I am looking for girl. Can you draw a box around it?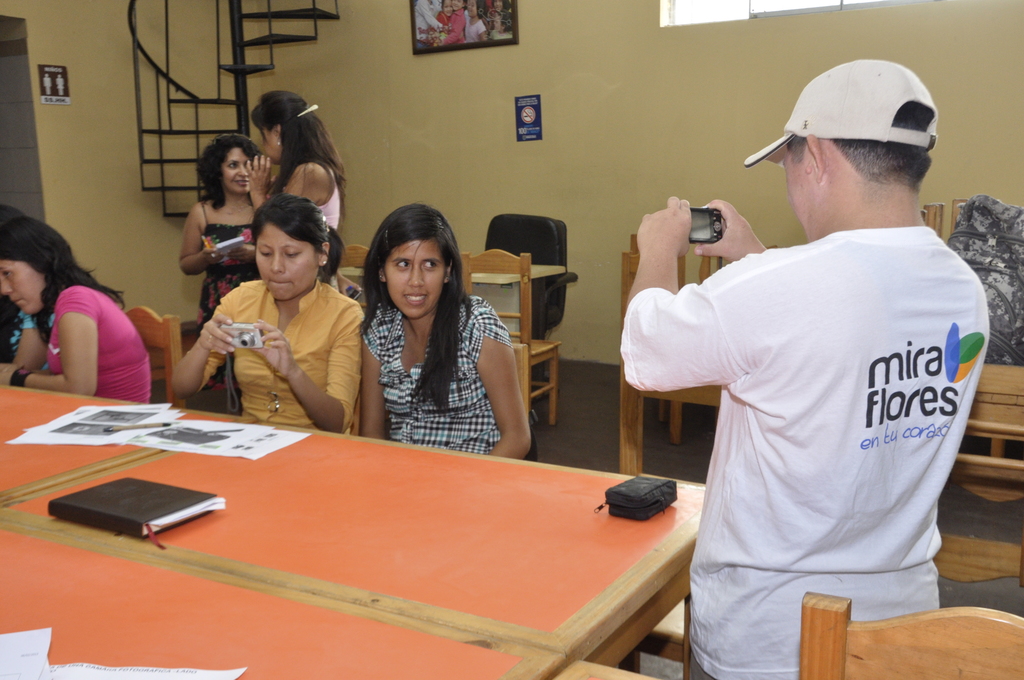
Sure, the bounding box is l=358, t=198, r=534, b=458.
